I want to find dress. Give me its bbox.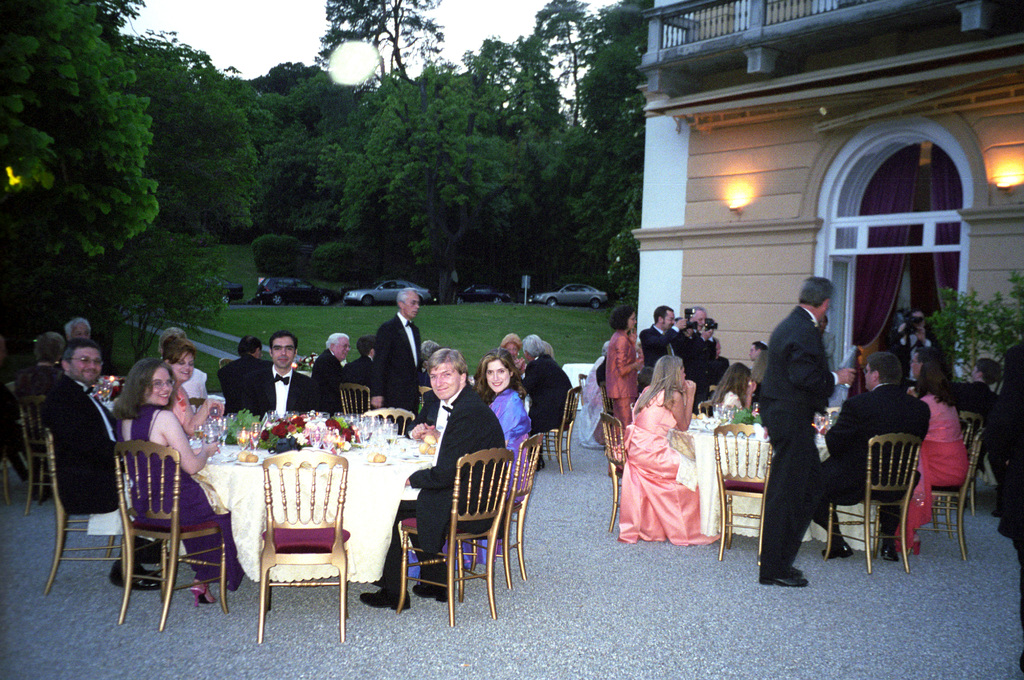
[625,388,730,549].
